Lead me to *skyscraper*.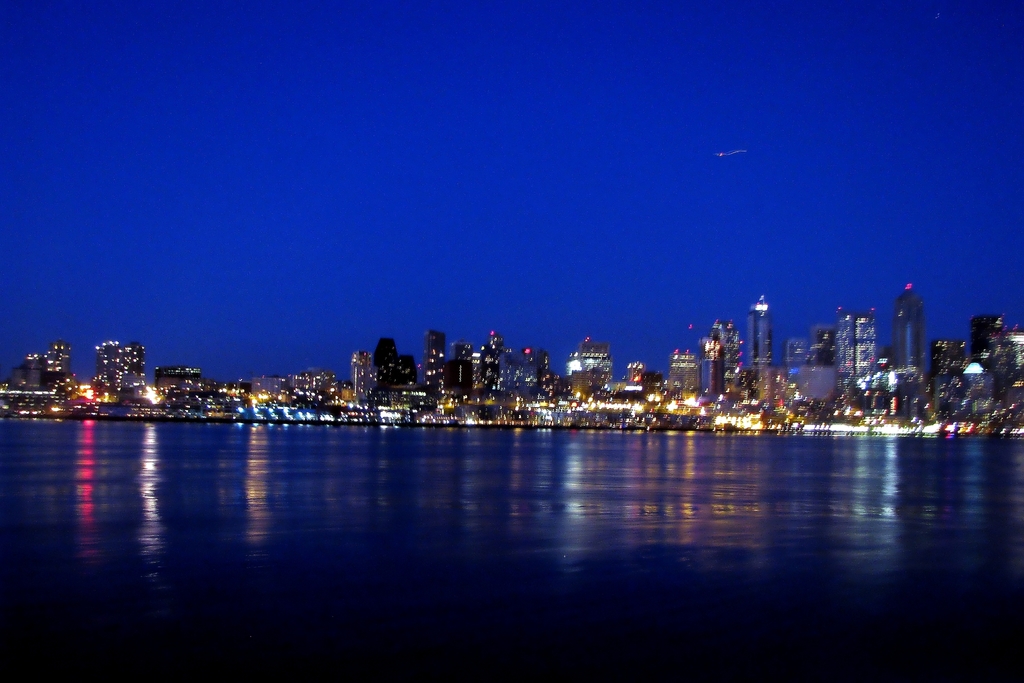
Lead to 574/340/611/399.
